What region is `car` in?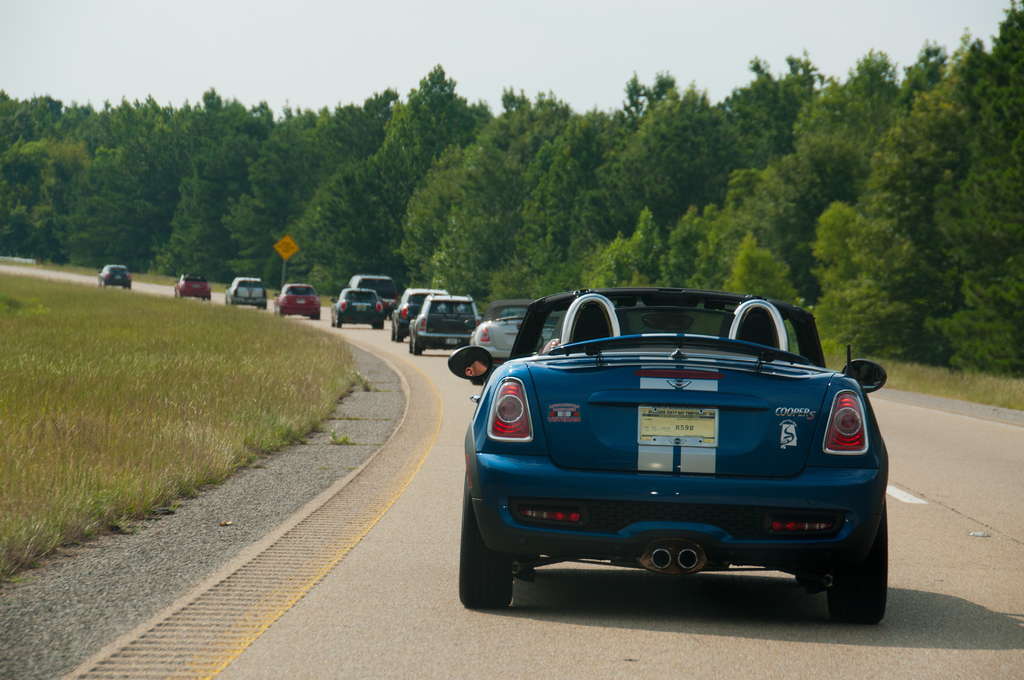
x1=345 y1=264 x2=403 y2=316.
